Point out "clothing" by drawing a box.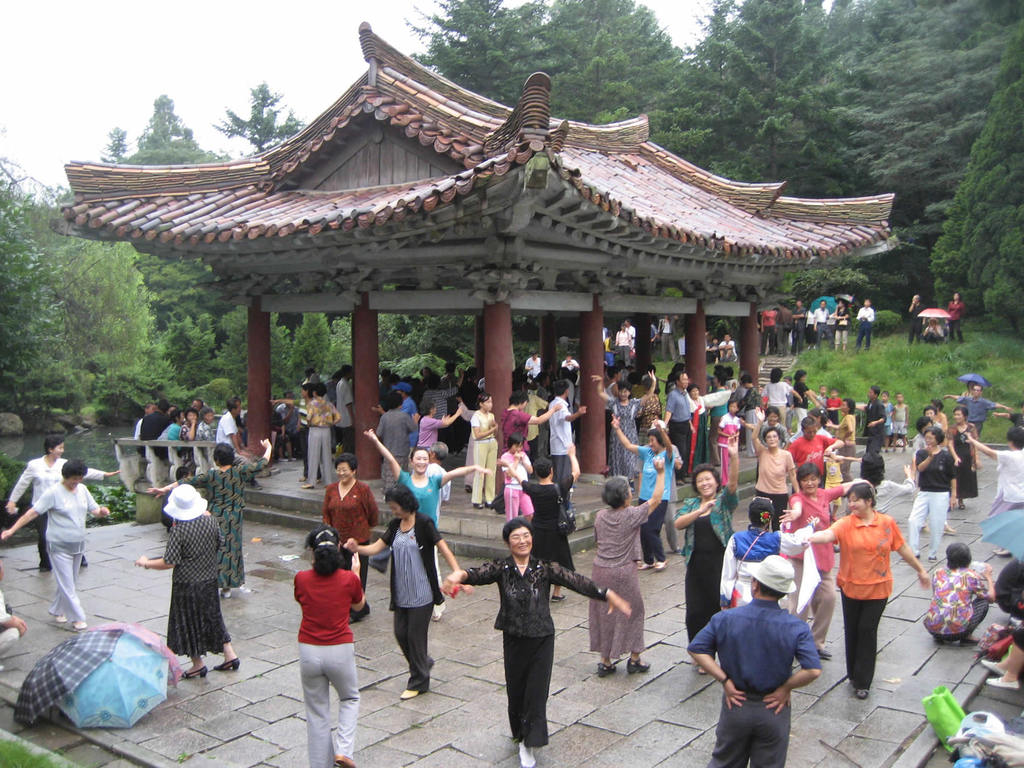
718 335 738 368.
